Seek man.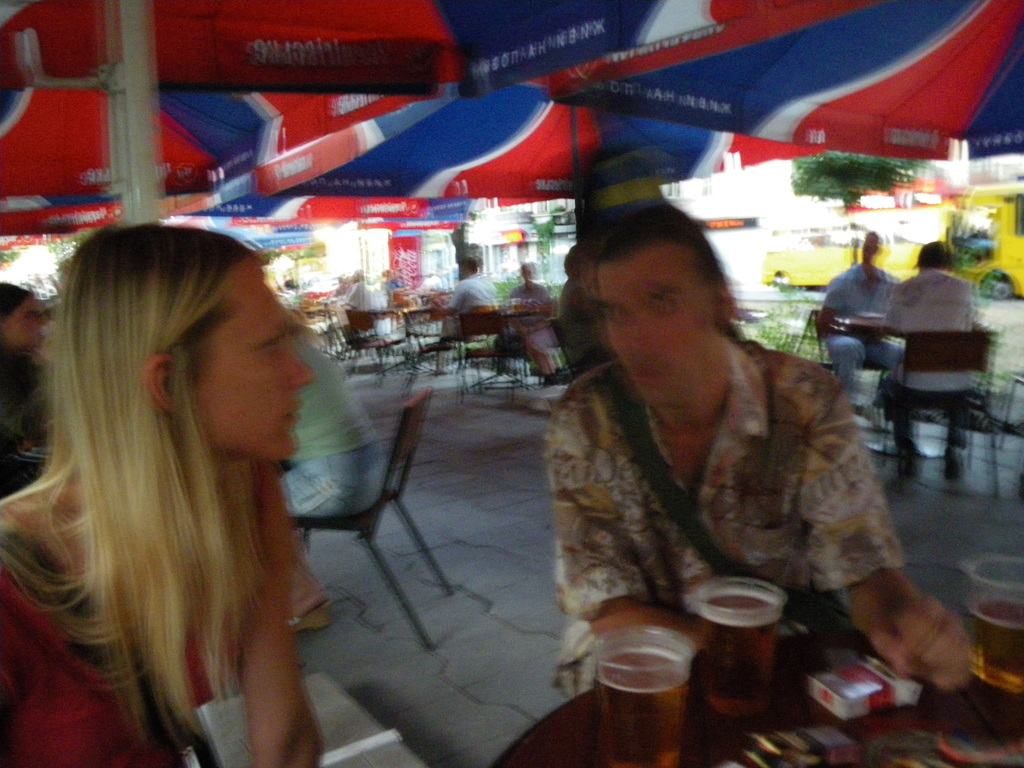
[left=422, top=260, right=493, bottom=375].
